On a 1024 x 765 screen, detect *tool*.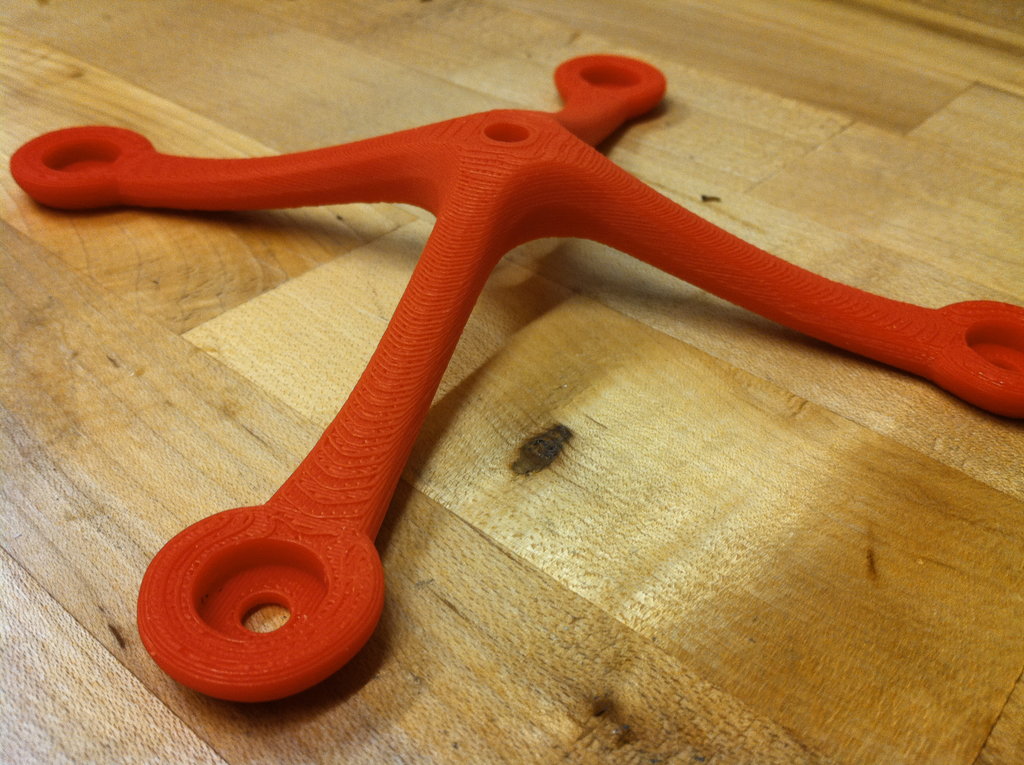
<region>12, 56, 1023, 700</region>.
